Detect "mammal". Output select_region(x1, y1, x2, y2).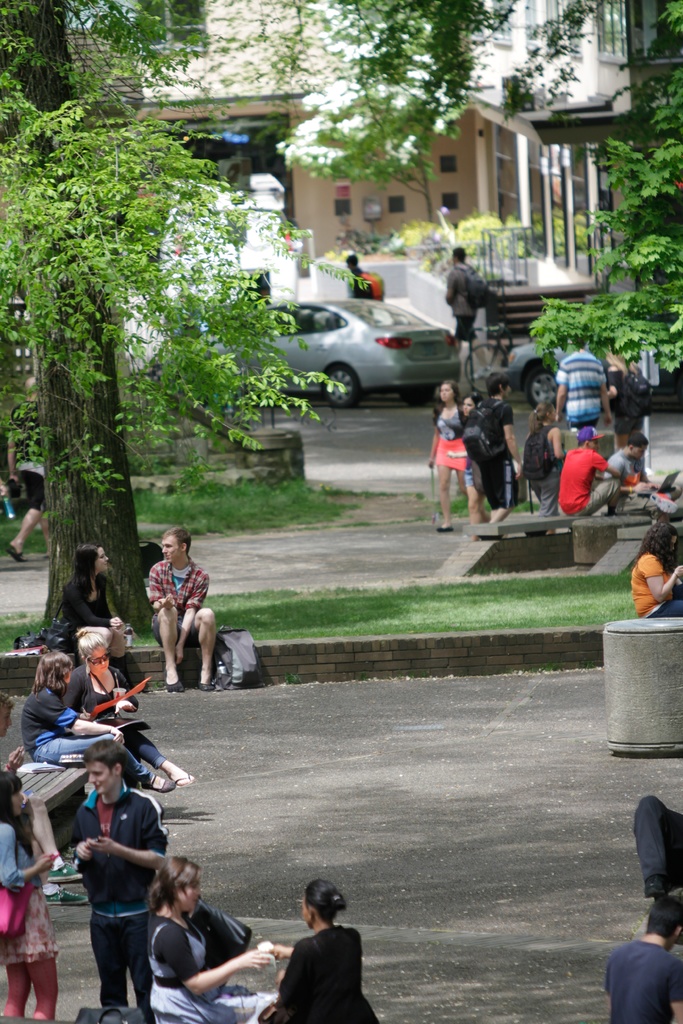
select_region(447, 391, 492, 524).
